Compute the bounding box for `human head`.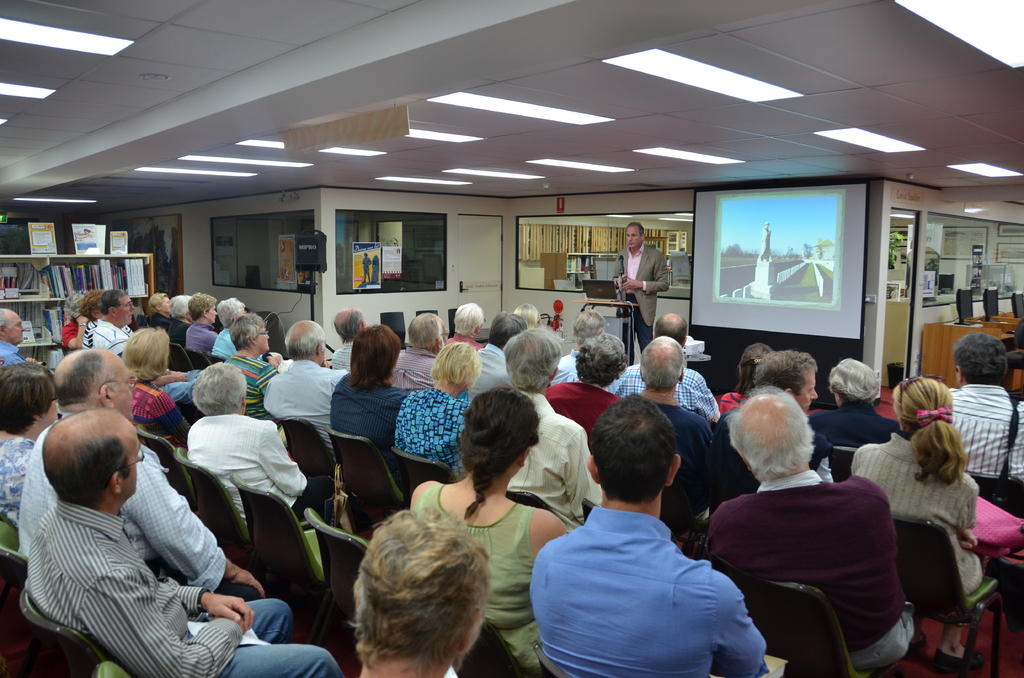
BBox(186, 291, 218, 323).
